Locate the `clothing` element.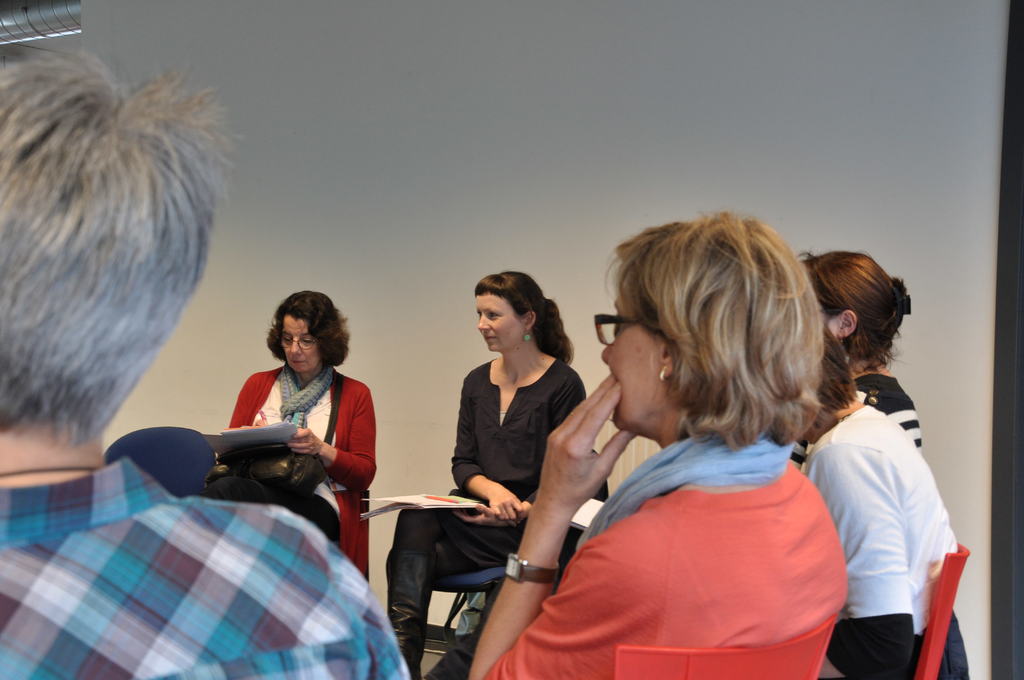
Element bbox: {"x1": 486, "y1": 458, "x2": 846, "y2": 679}.
